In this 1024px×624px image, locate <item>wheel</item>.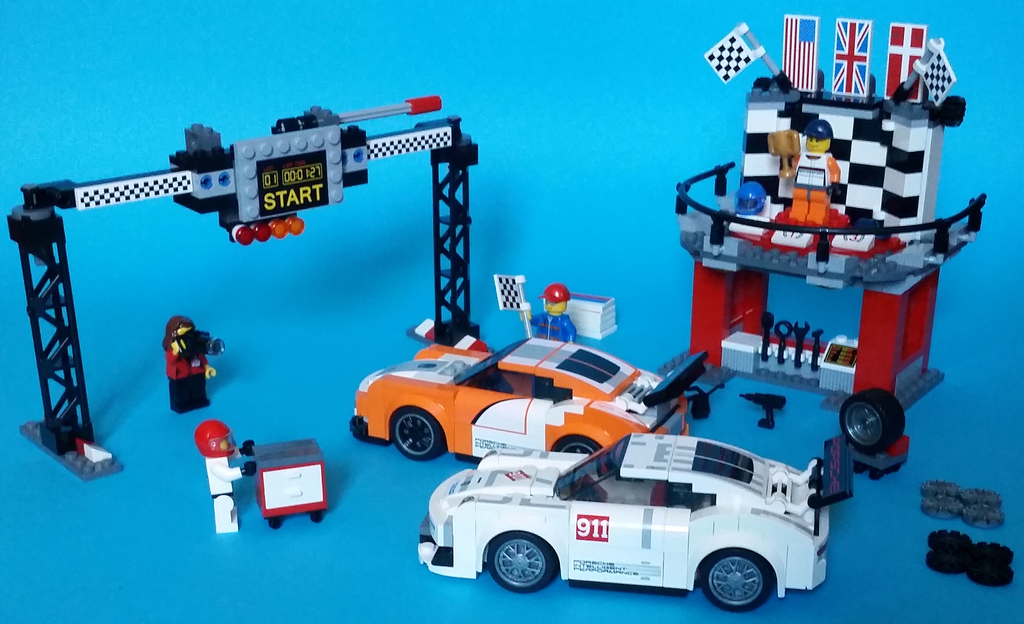
Bounding box: locate(478, 531, 554, 594).
